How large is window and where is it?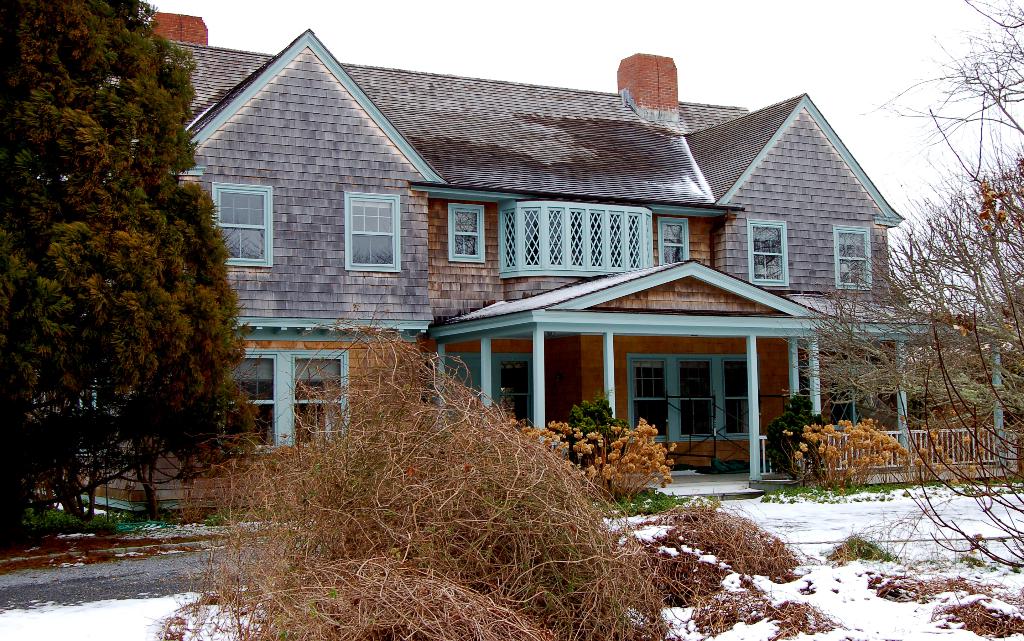
Bounding box: pyautogui.locateOnScreen(749, 219, 790, 288).
